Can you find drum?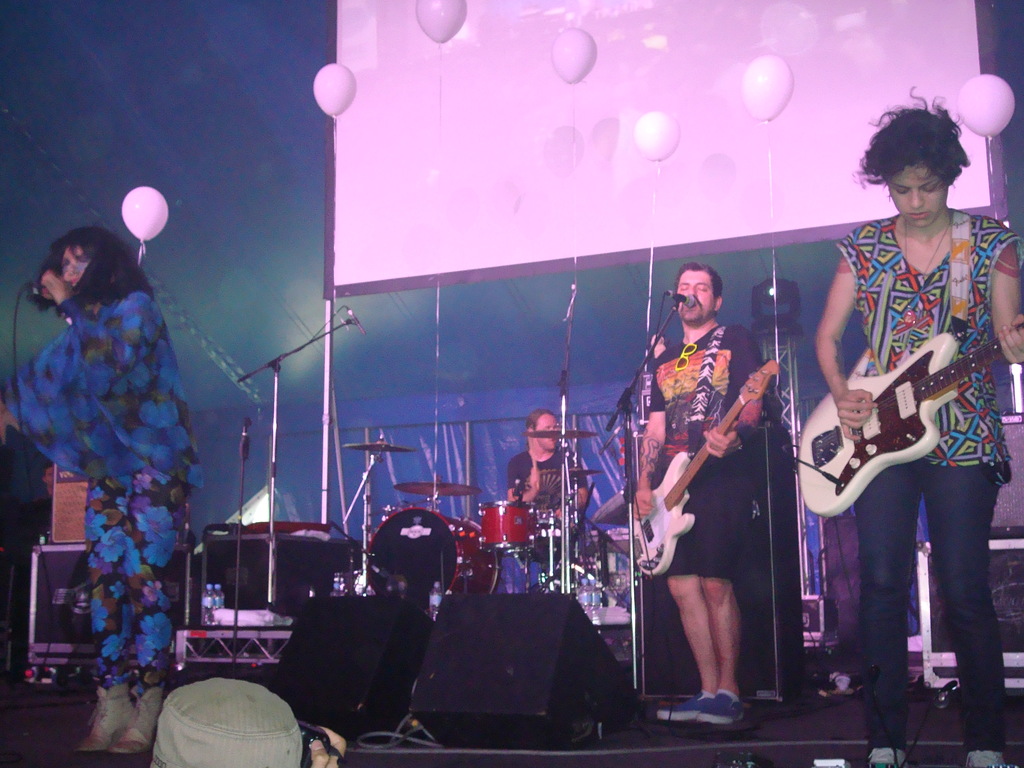
Yes, bounding box: [left=476, top=497, right=542, bottom=549].
